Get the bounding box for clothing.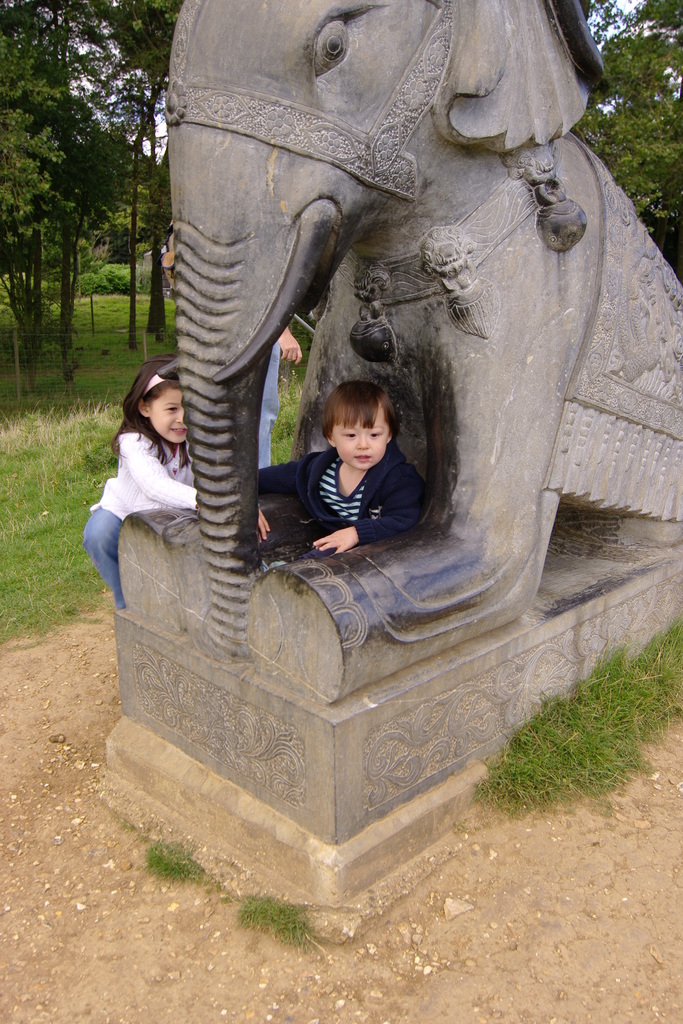
<region>85, 426, 204, 617</region>.
